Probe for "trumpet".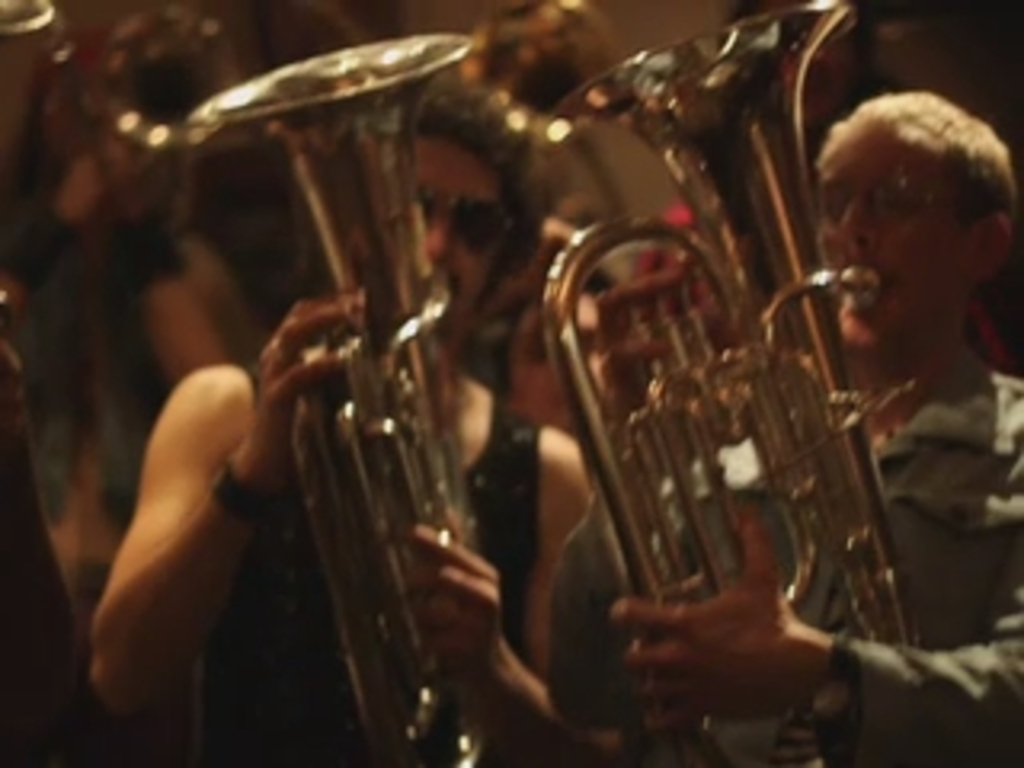
Probe result: [544,64,934,688].
